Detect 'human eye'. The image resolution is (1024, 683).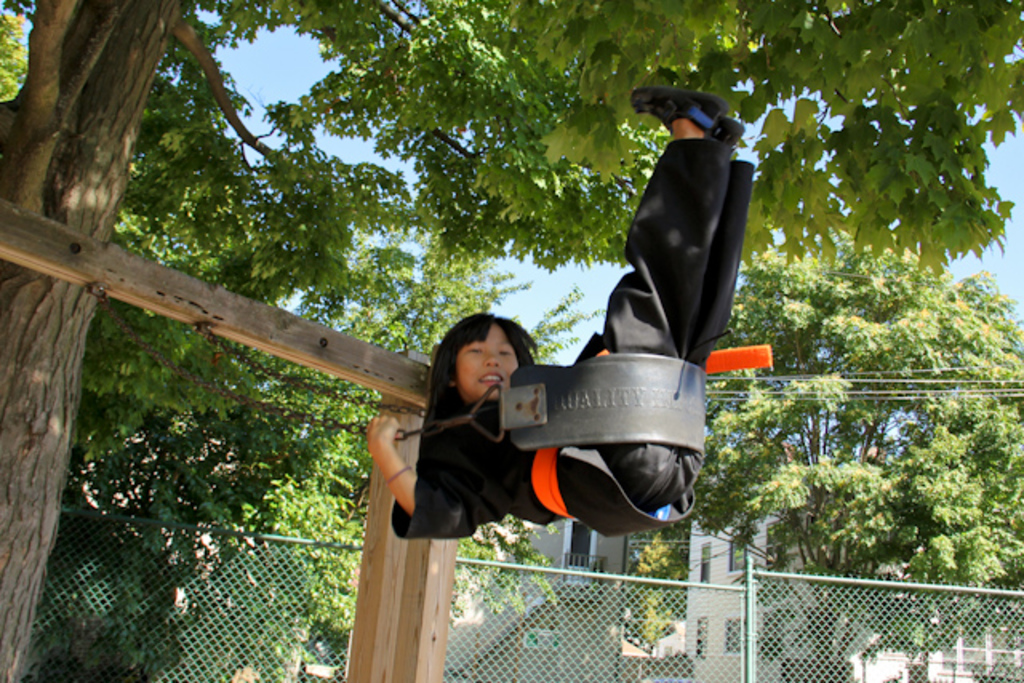
464:341:490:357.
